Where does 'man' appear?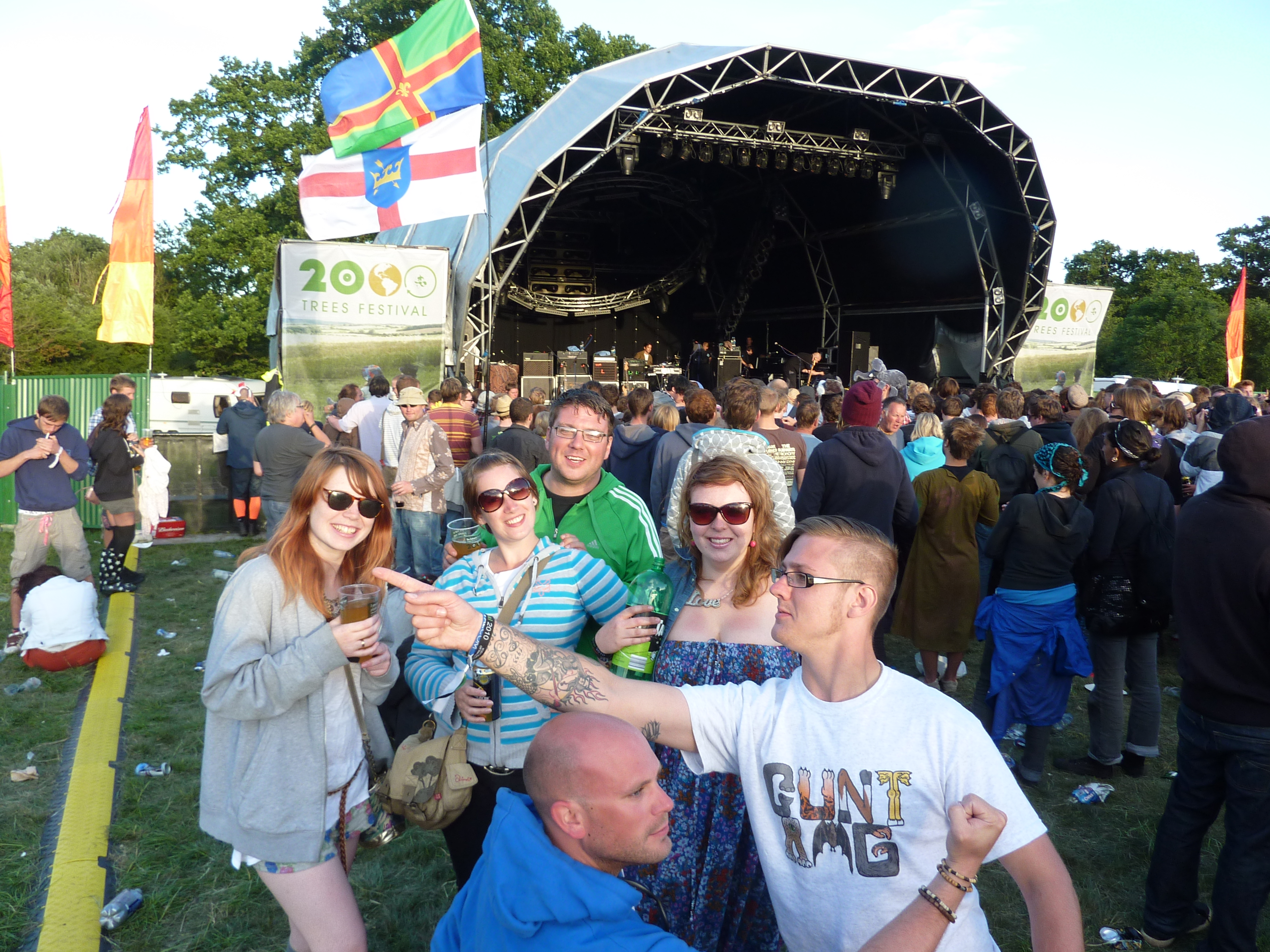
Appears at x1=337 y1=134 x2=364 y2=225.
